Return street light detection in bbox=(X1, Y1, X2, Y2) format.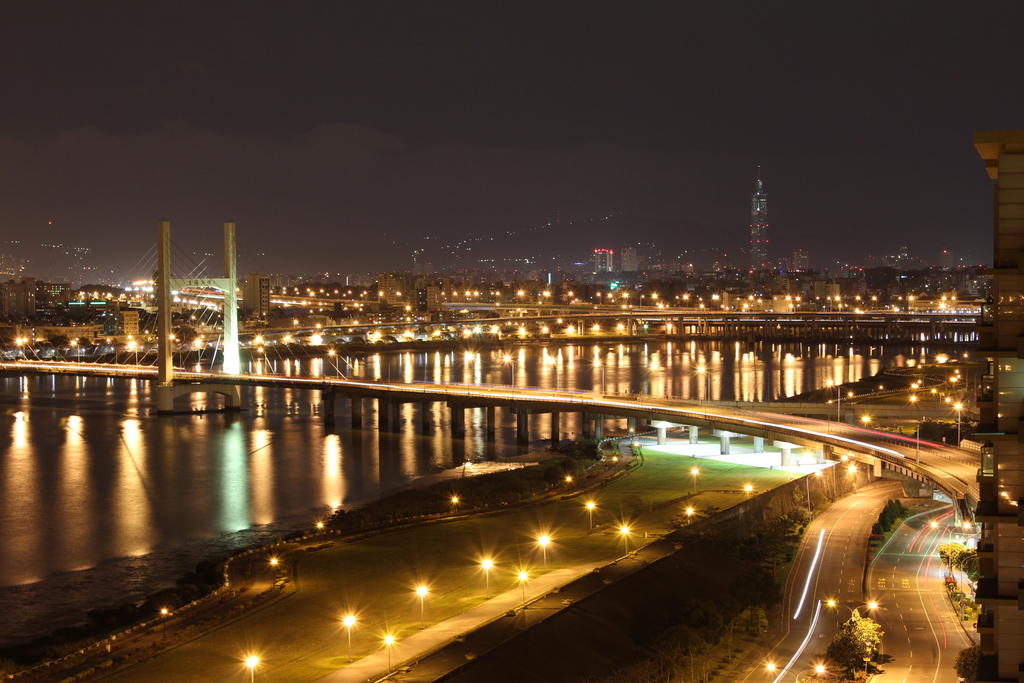
bbox=(763, 662, 831, 682).
